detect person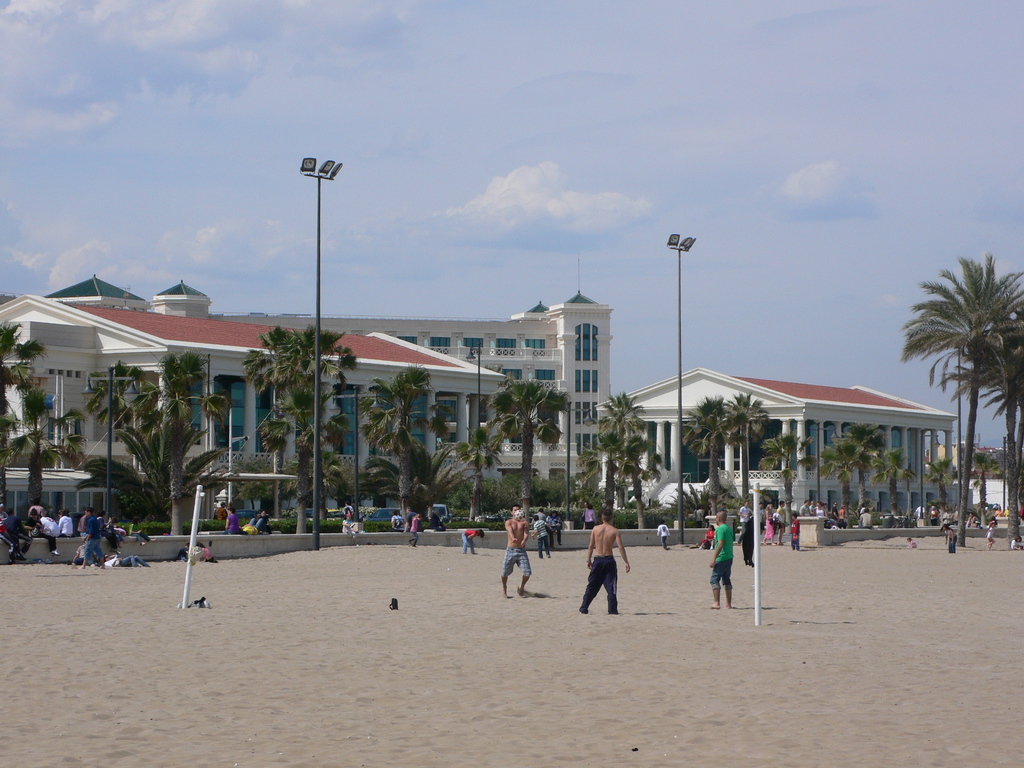
bbox=(586, 518, 634, 621)
